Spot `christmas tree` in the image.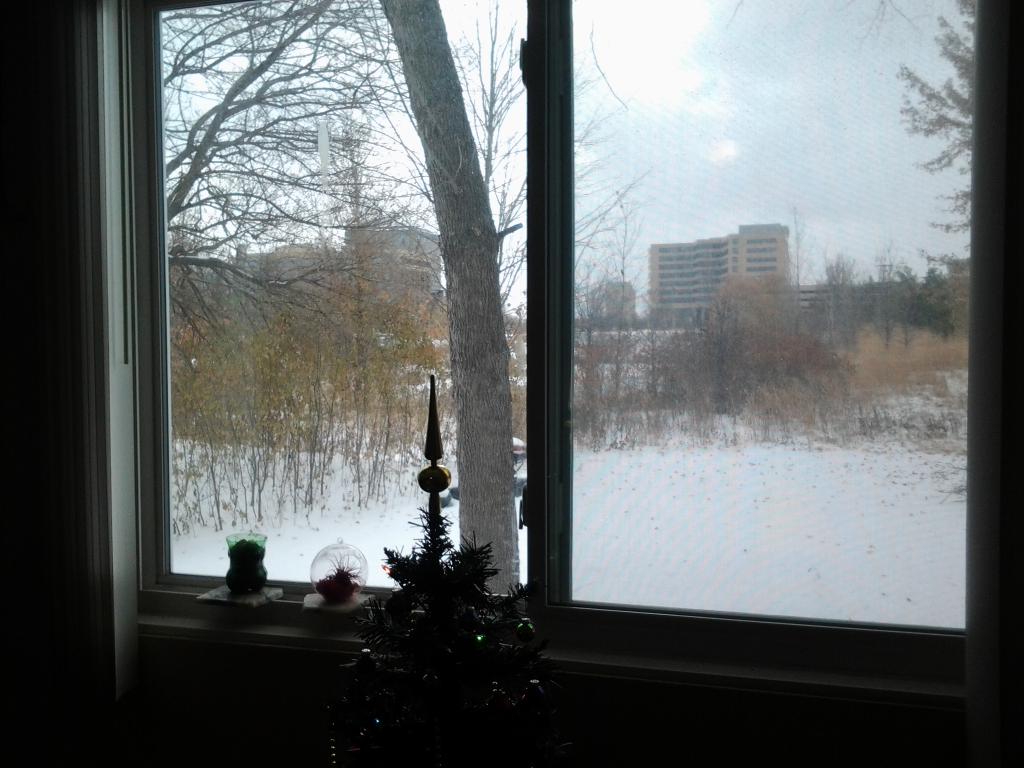
`christmas tree` found at [376,504,504,643].
